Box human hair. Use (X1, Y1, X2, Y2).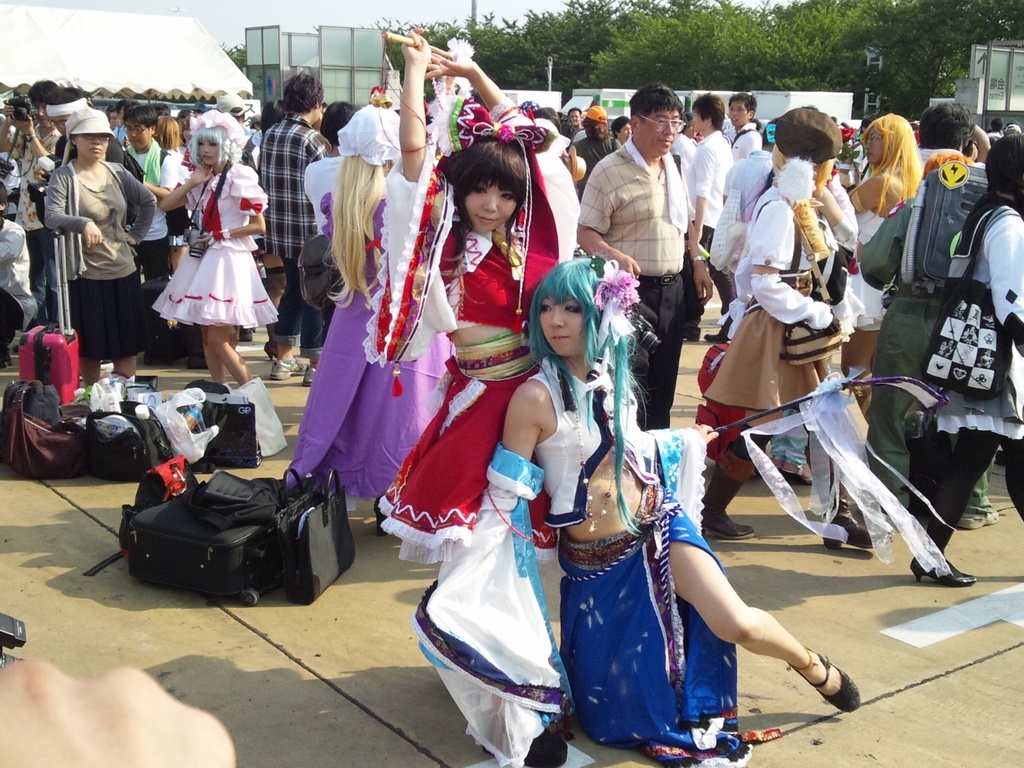
(278, 69, 324, 109).
